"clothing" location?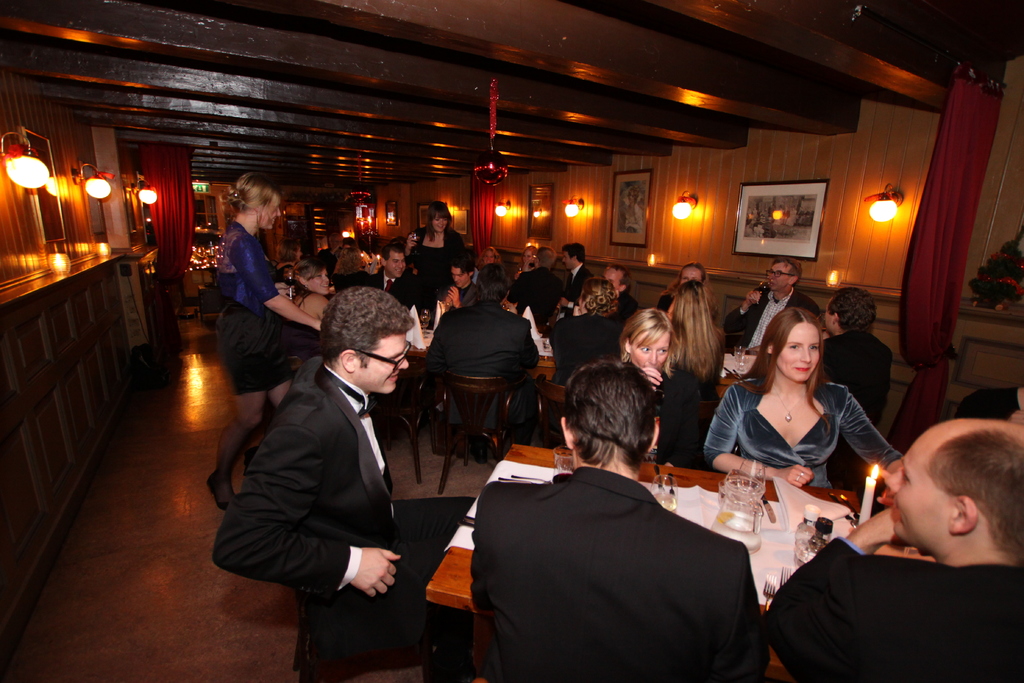
locate(406, 227, 460, 284)
